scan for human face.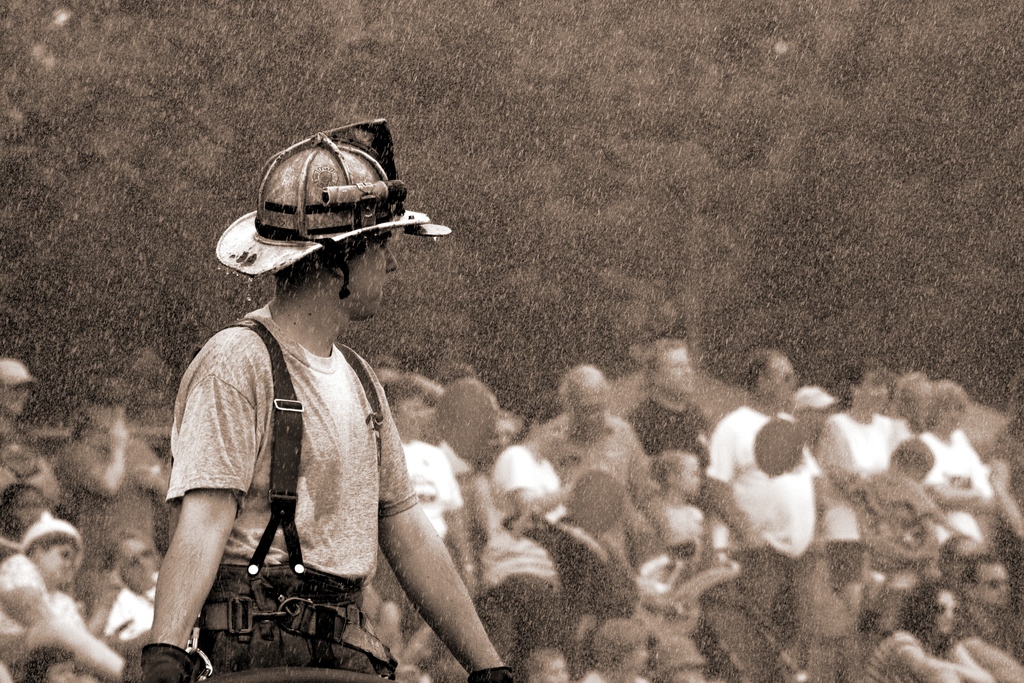
Scan result: detection(945, 397, 963, 429).
